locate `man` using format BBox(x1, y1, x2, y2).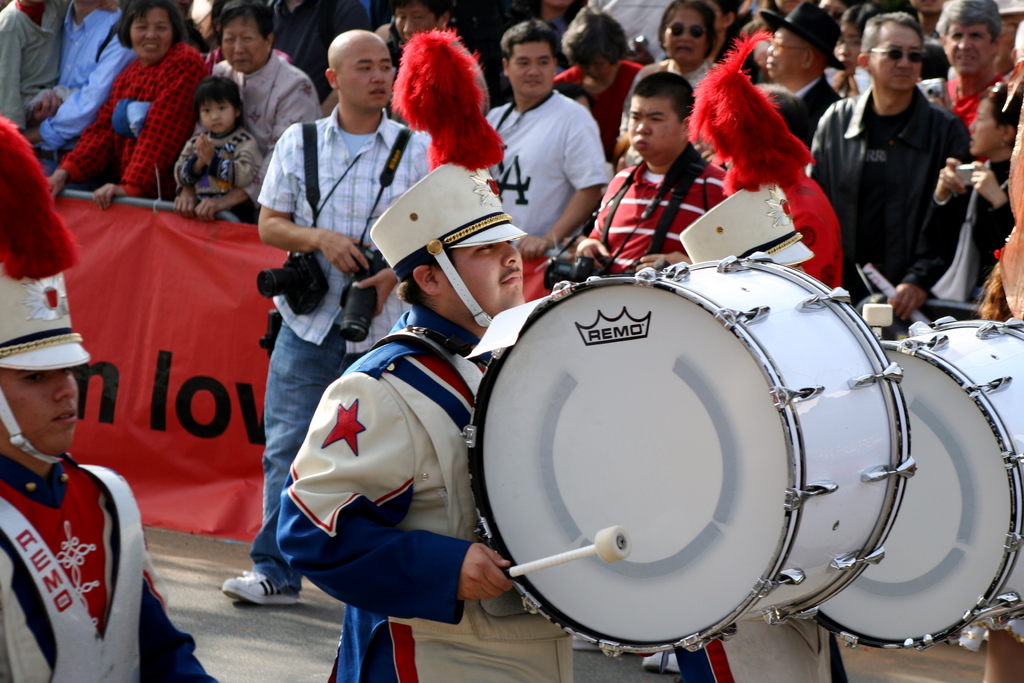
BBox(806, 11, 973, 341).
